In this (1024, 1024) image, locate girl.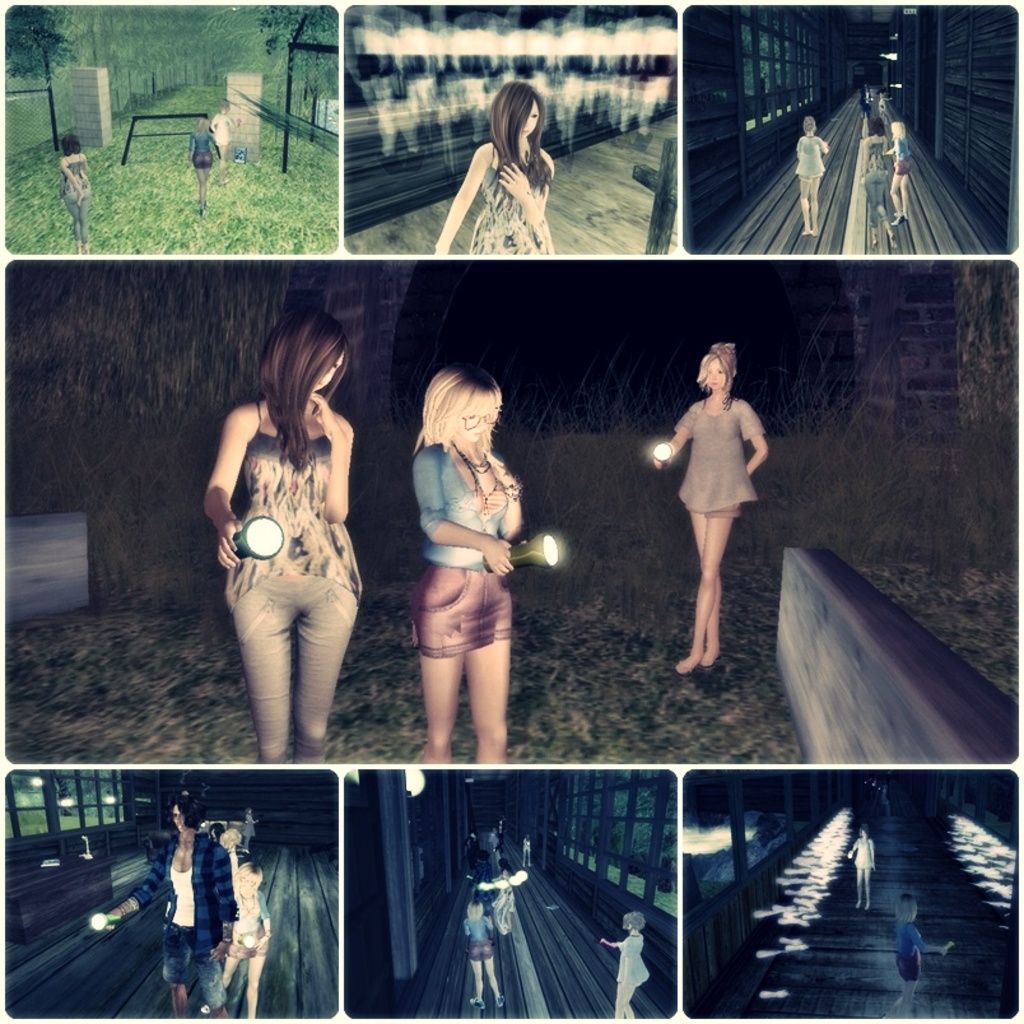
Bounding box: detection(402, 353, 543, 764).
